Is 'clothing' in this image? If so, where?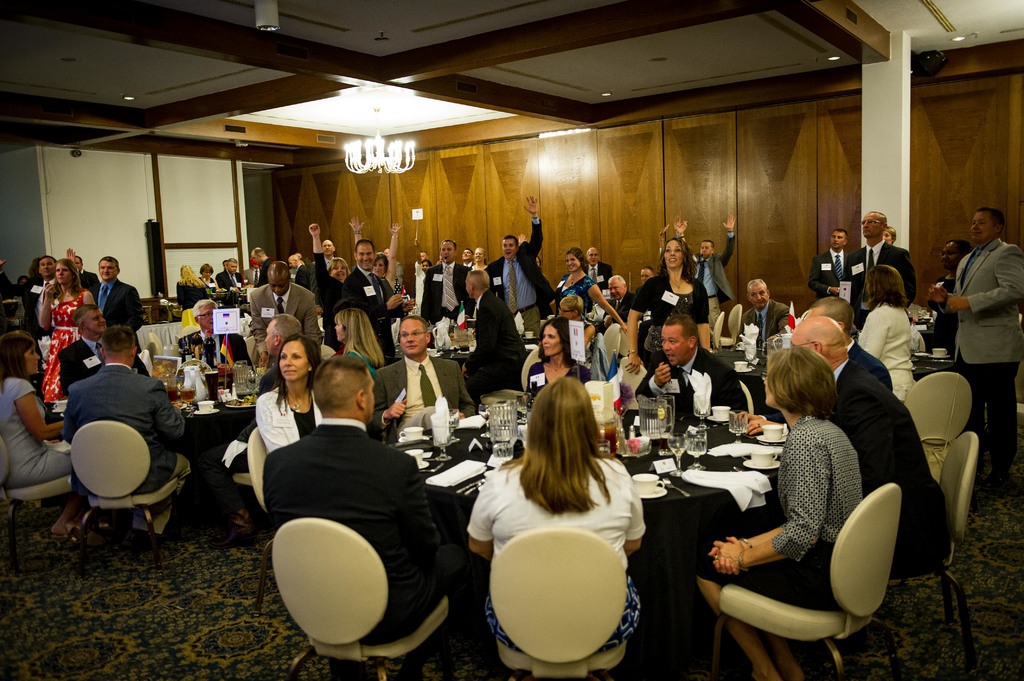
Yes, at [x1=735, y1=294, x2=797, y2=344].
